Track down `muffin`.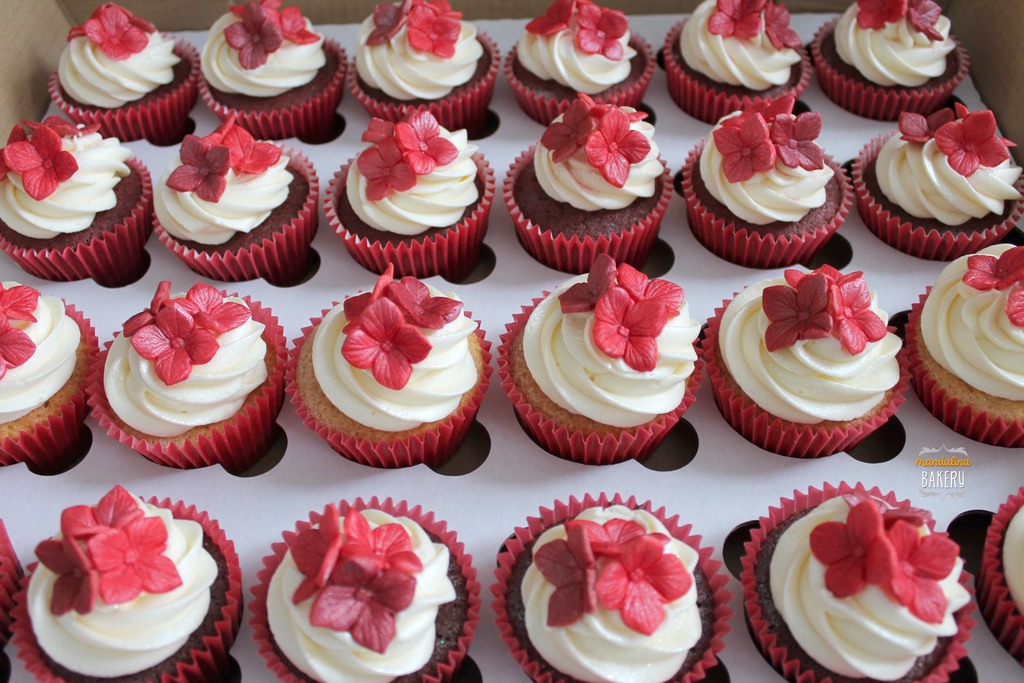
Tracked to <region>4, 484, 241, 682</region>.
